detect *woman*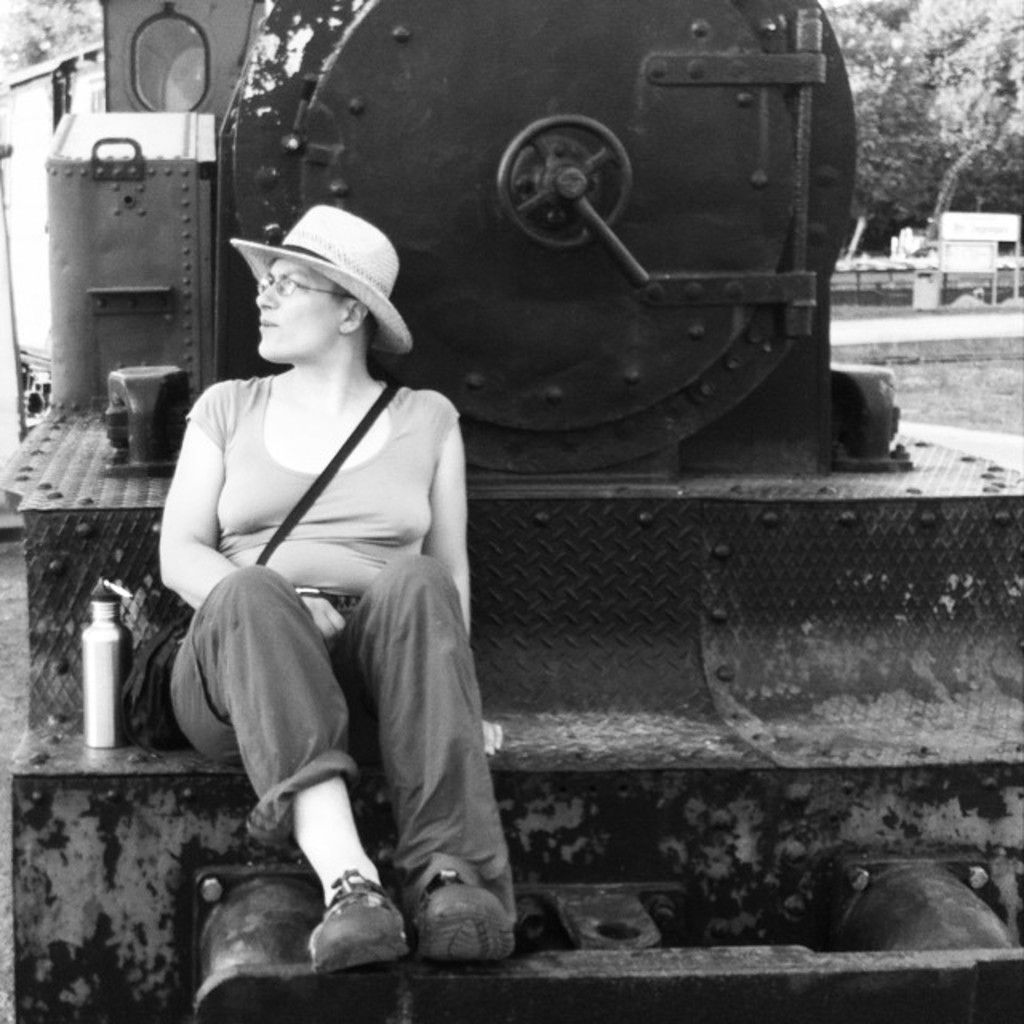
<region>141, 179, 475, 930</region>
